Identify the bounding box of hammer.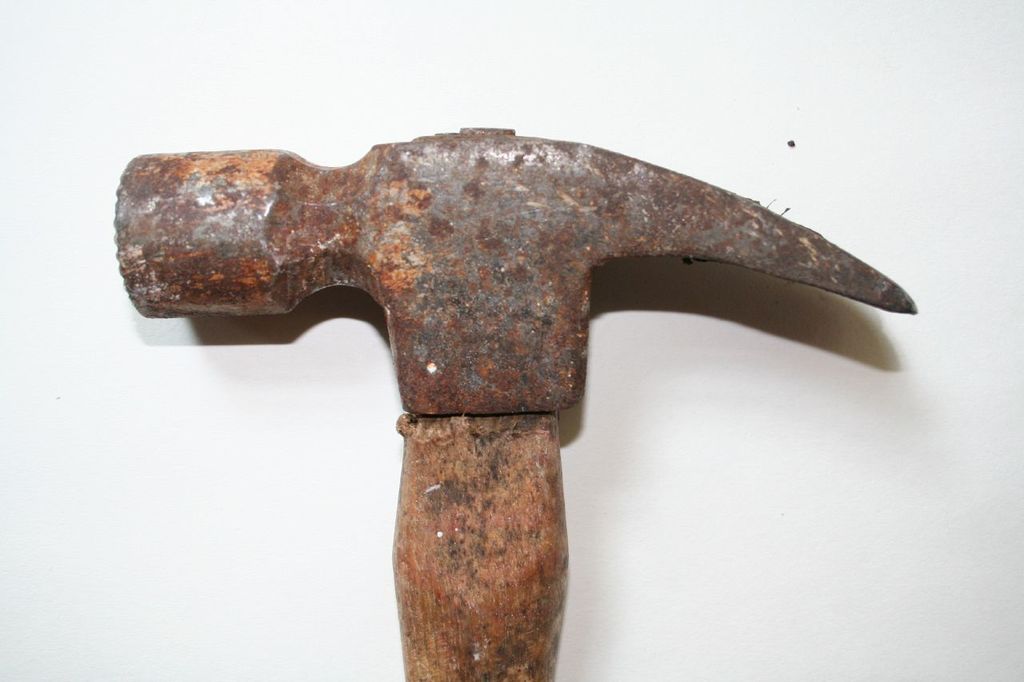
x1=106, y1=127, x2=917, y2=681.
